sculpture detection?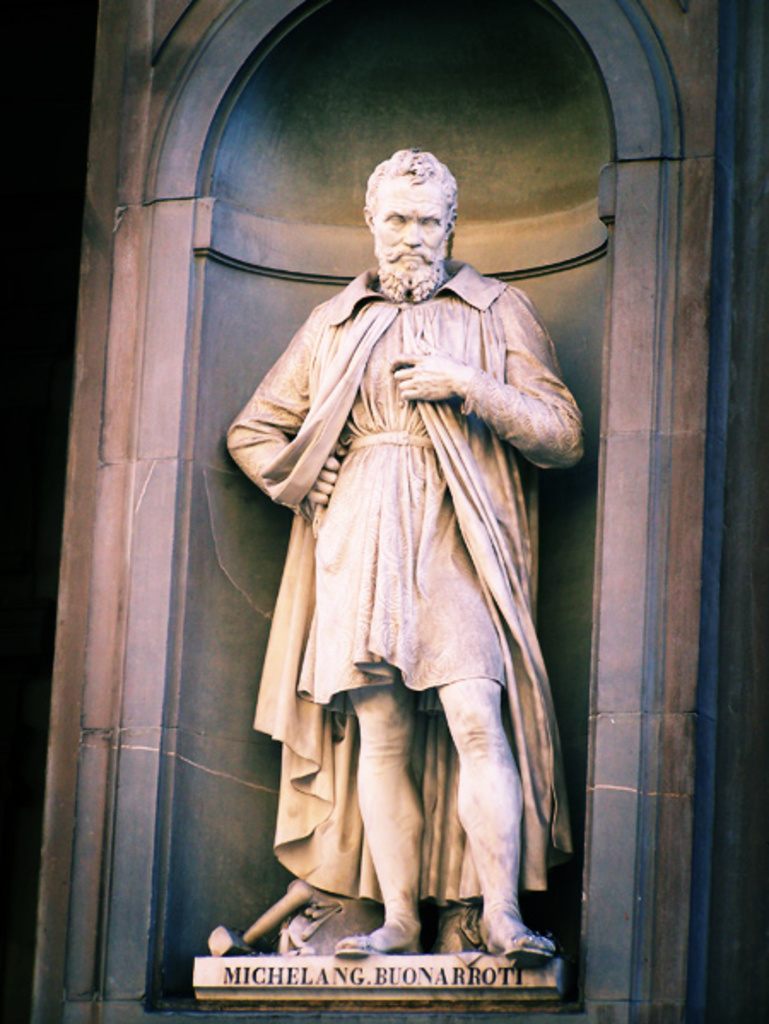
[207, 144, 603, 966]
